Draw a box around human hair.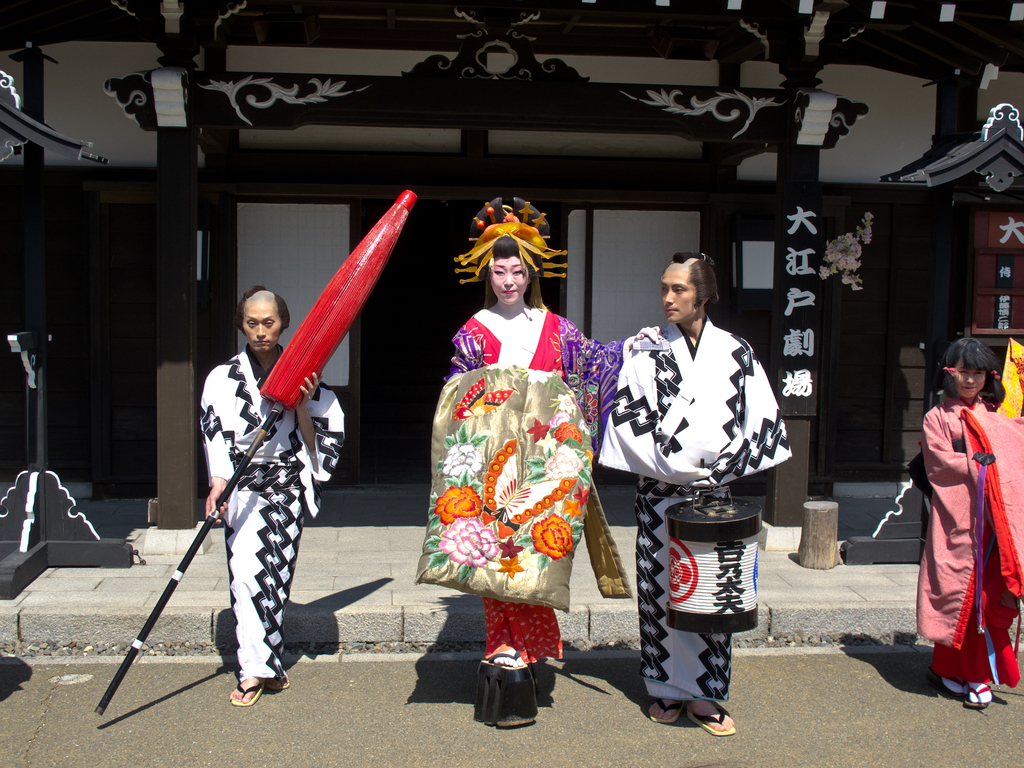
[left=930, top=336, right=1005, bottom=401].
